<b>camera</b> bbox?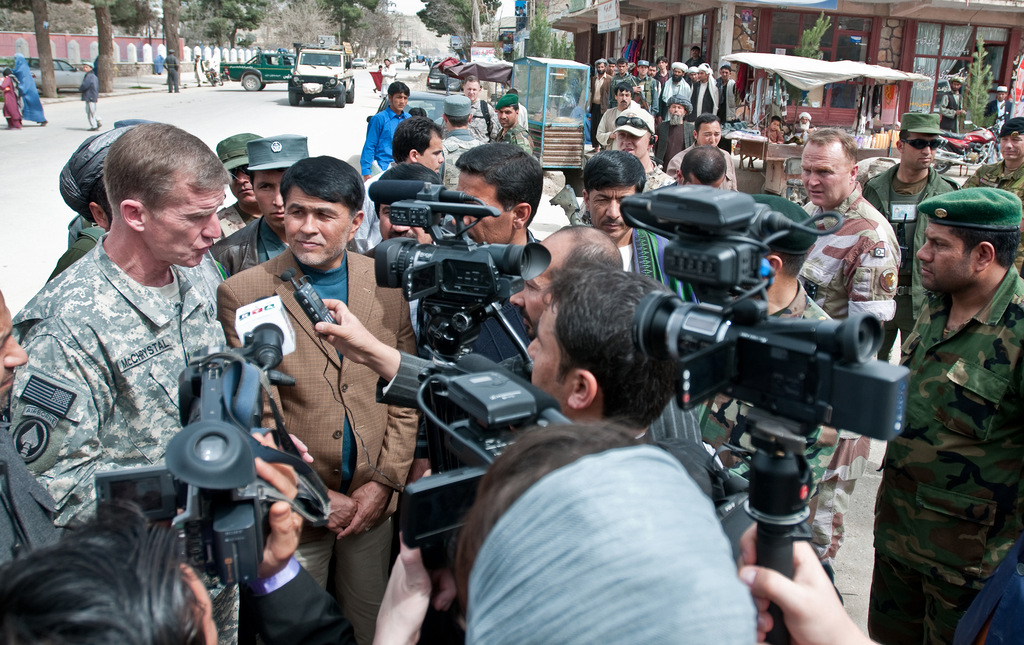
403:344:581:554
